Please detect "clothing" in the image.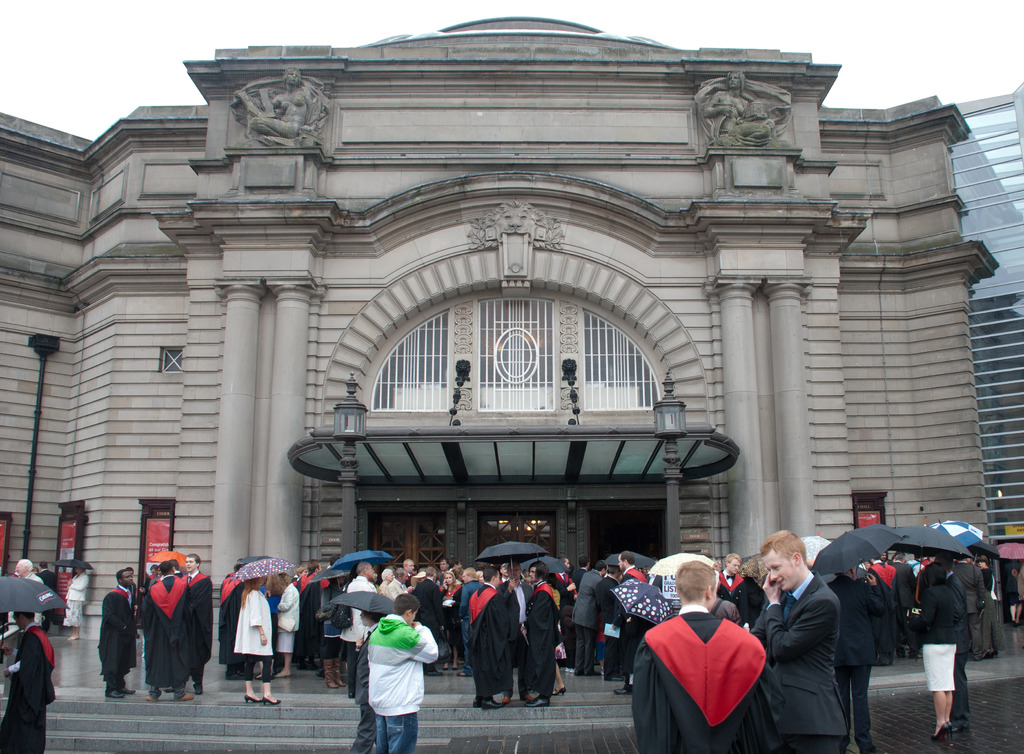
(x1=522, y1=582, x2=564, y2=693).
